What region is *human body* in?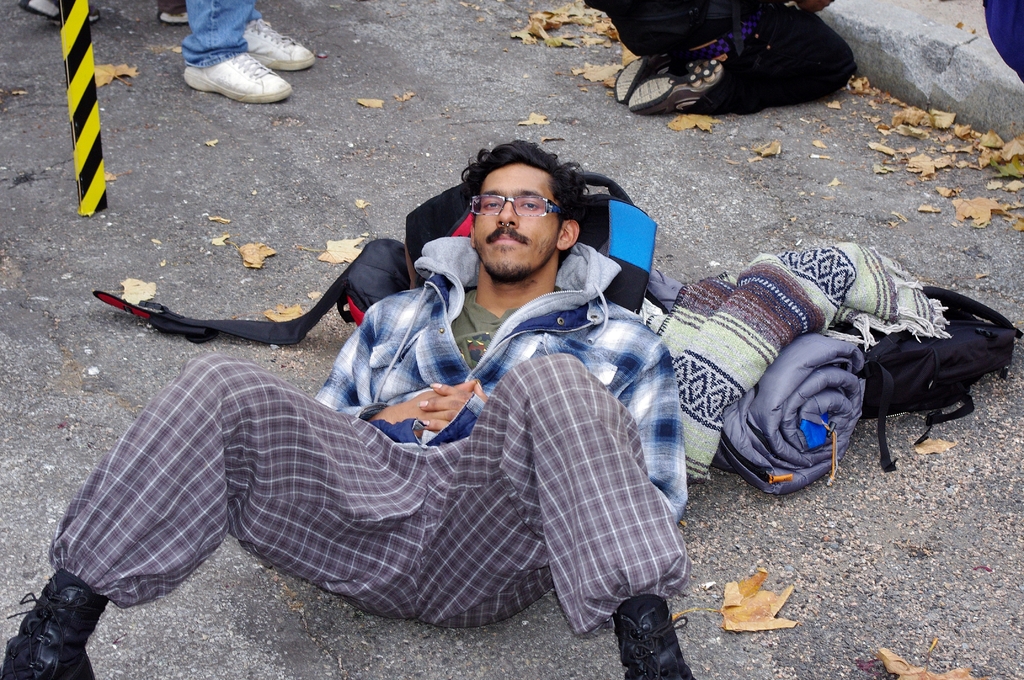
[177, 0, 323, 110].
